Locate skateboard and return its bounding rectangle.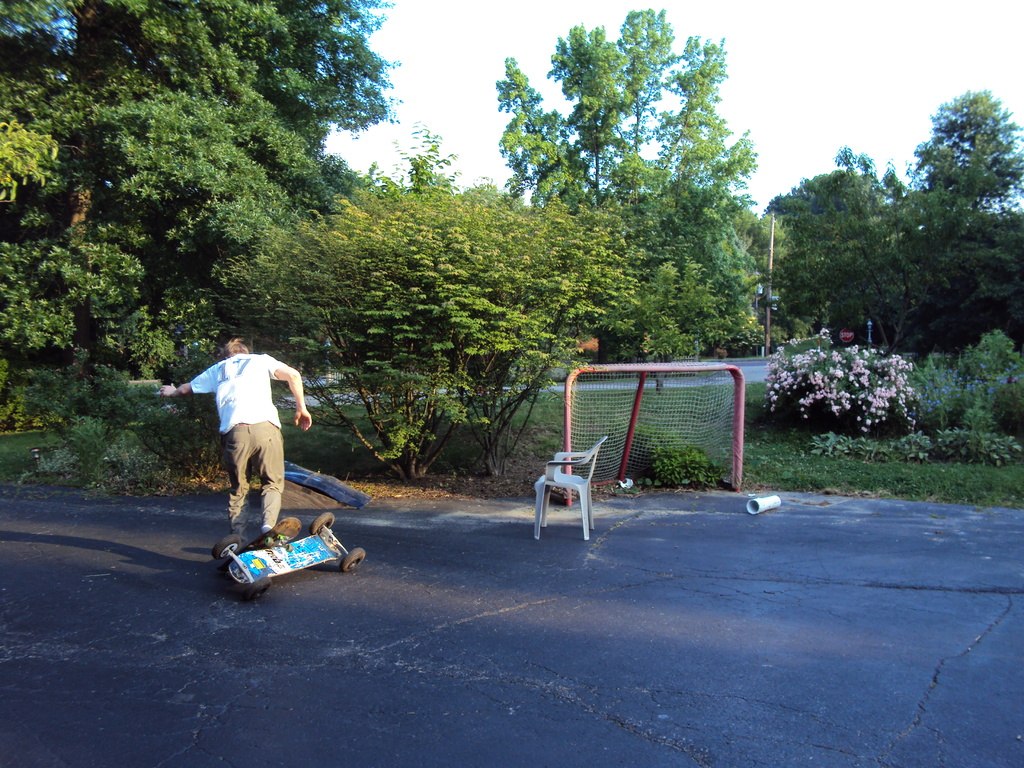
{"left": 216, "top": 513, "right": 302, "bottom": 573}.
